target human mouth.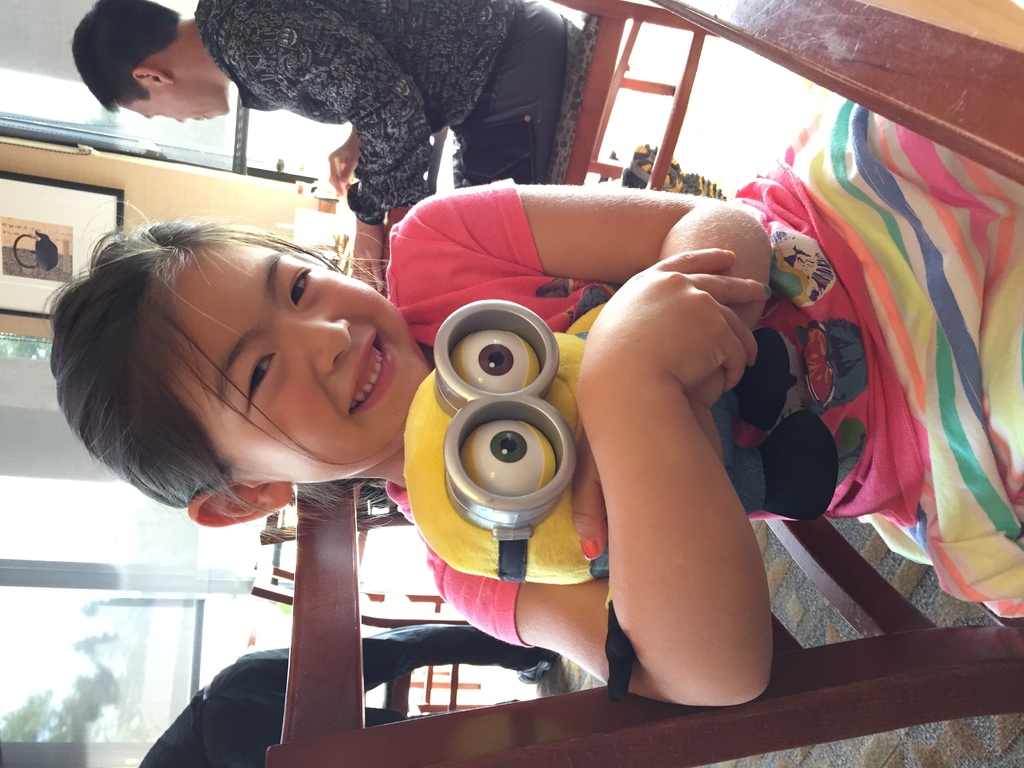
Target region: {"left": 349, "top": 327, "right": 395, "bottom": 410}.
